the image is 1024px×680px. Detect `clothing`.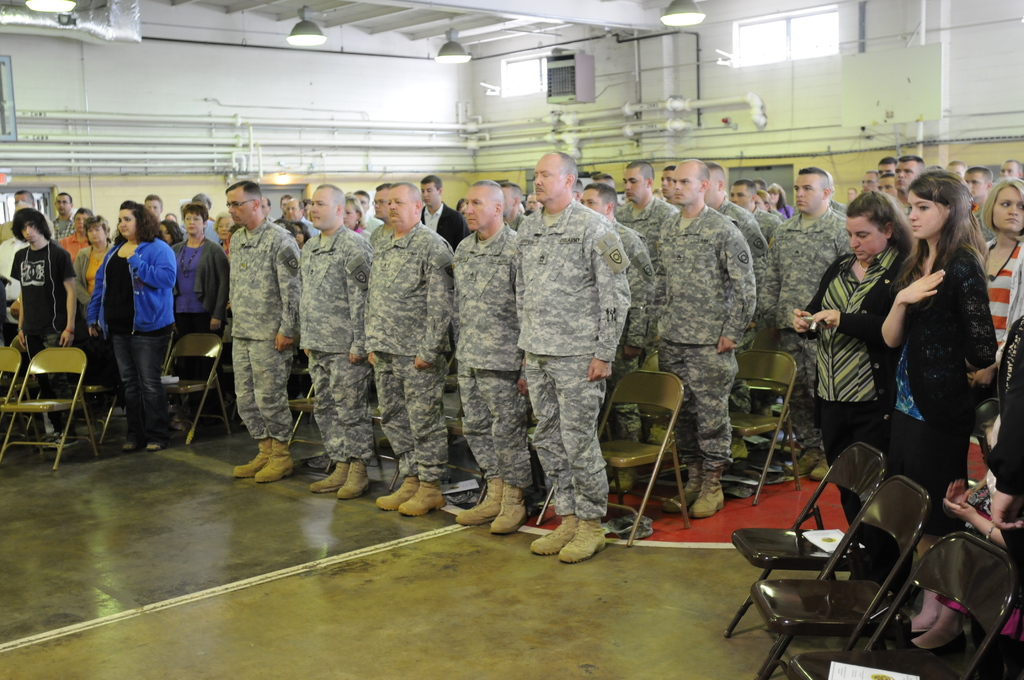
Detection: <bbox>74, 238, 113, 292</bbox>.
